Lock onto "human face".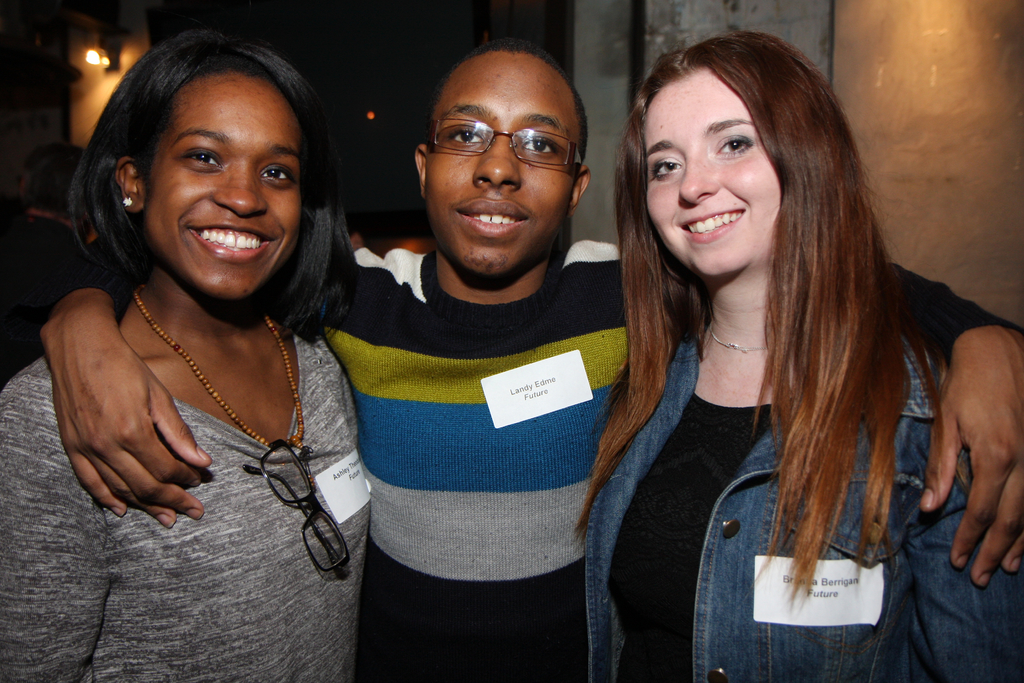
Locked: [137,74,309,300].
